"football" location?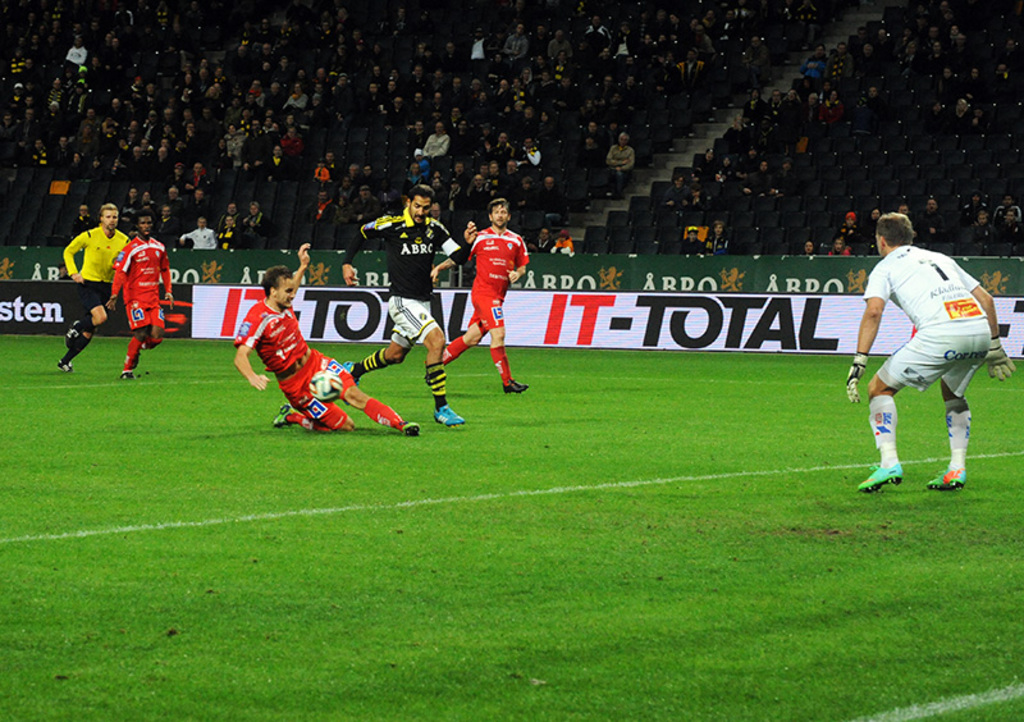
x1=306, y1=367, x2=347, y2=402
